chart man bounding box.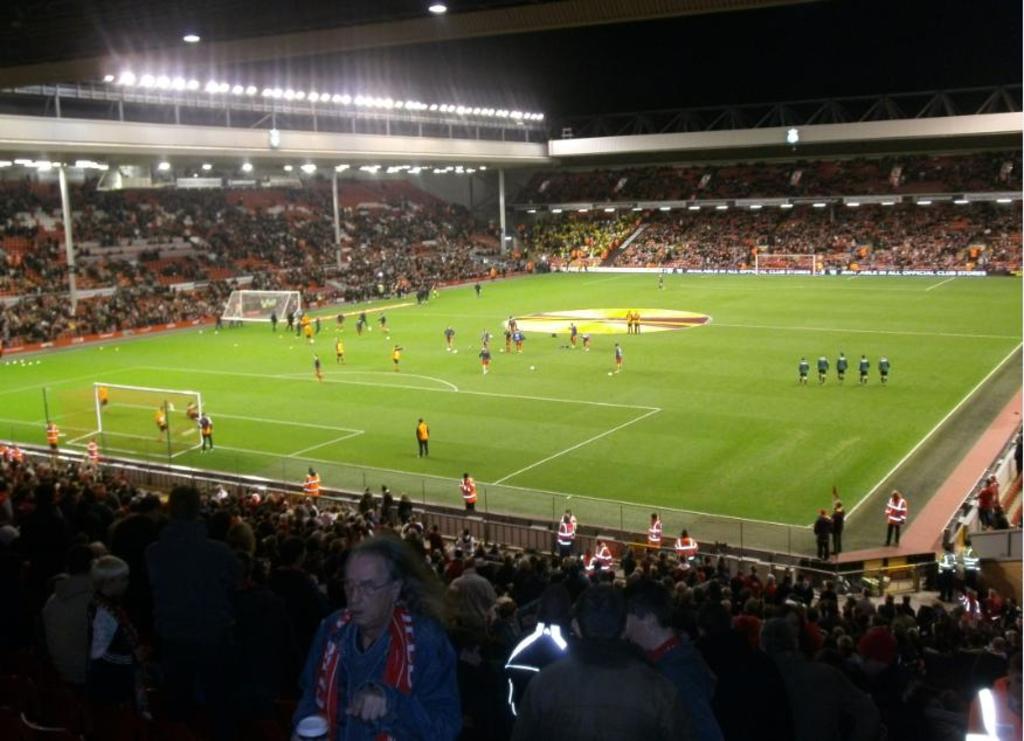
Charted: <bbox>477, 278, 480, 296</bbox>.
